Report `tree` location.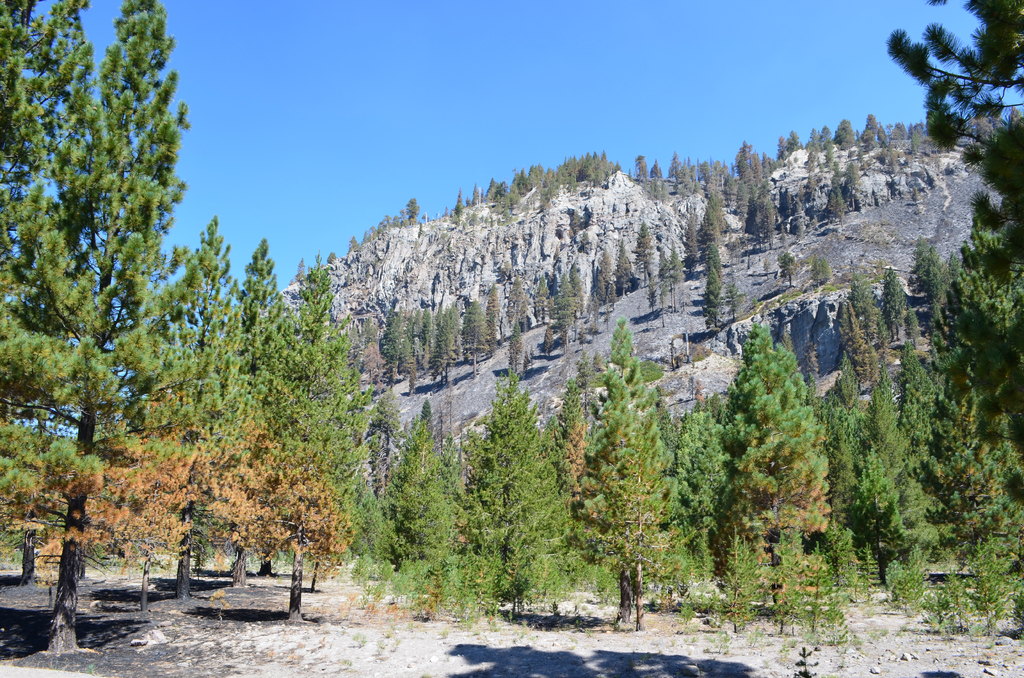
Report: l=777, t=246, r=801, b=288.
